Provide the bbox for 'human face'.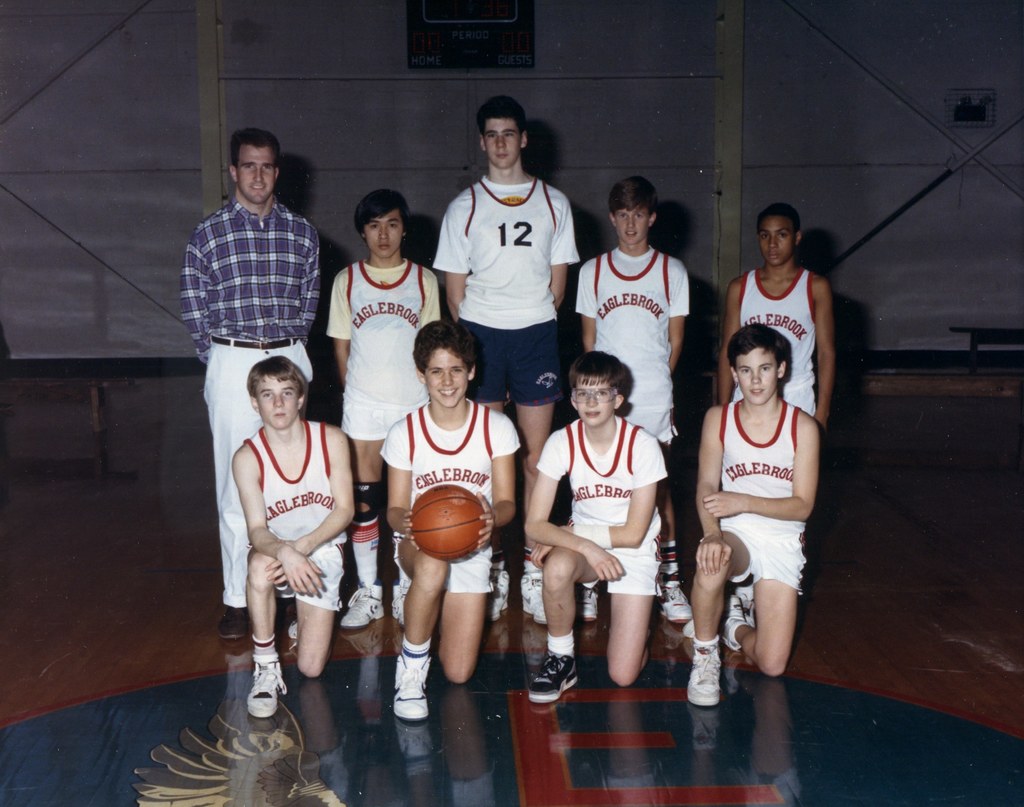
[741,346,778,404].
